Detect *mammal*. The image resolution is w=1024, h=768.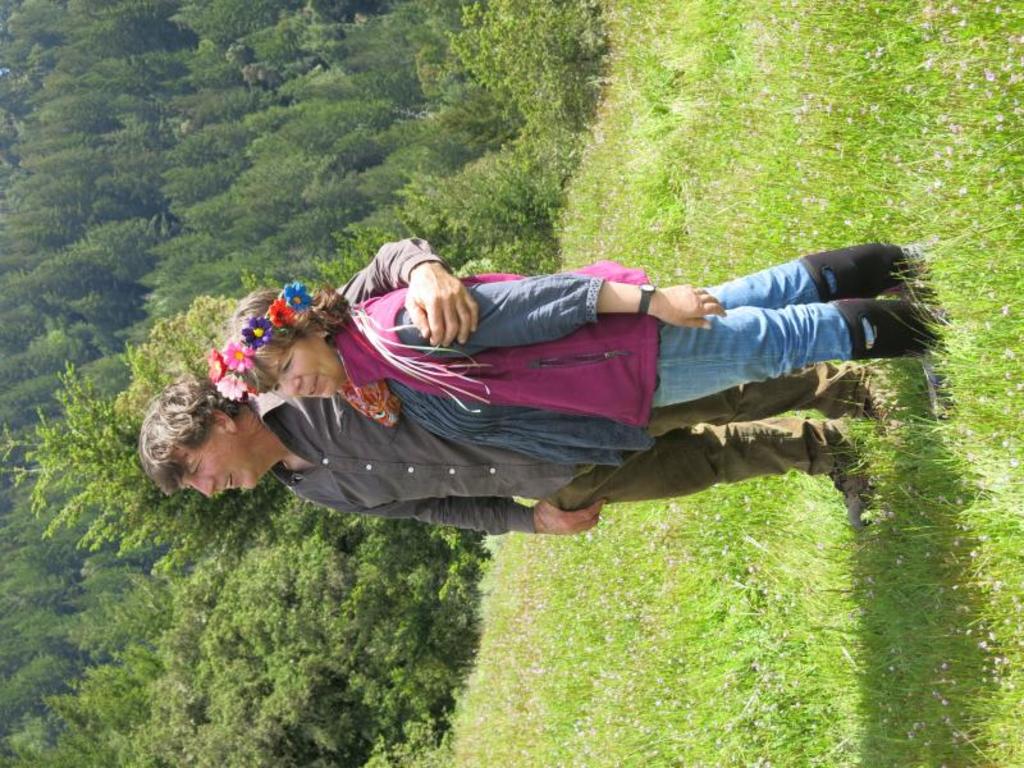
[x1=211, y1=239, x2=951, y2=466].
